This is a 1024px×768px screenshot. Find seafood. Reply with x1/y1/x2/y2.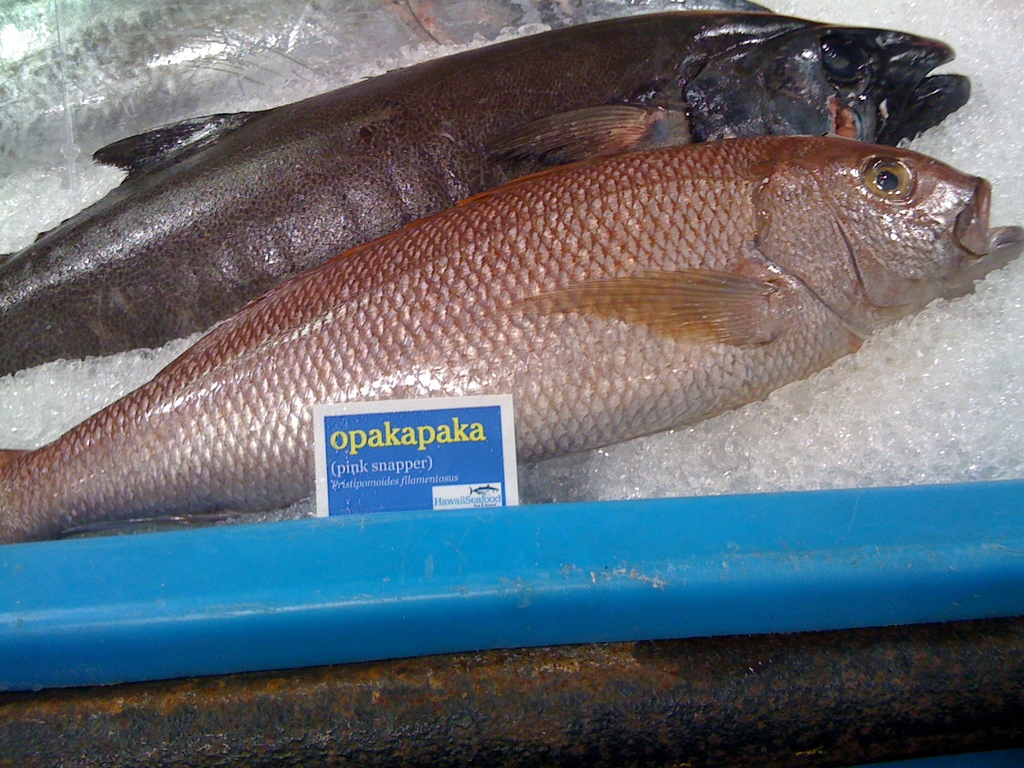
0/135/1023/548.
